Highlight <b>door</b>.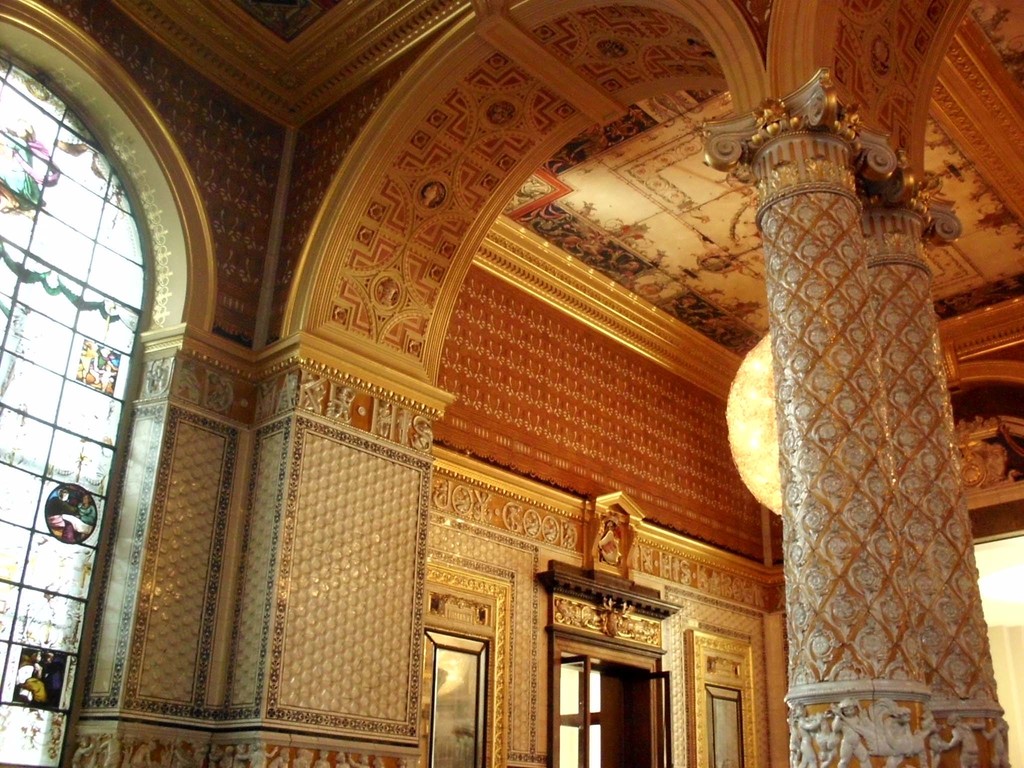
Highlighted region: 550, 651, 666, 767.
